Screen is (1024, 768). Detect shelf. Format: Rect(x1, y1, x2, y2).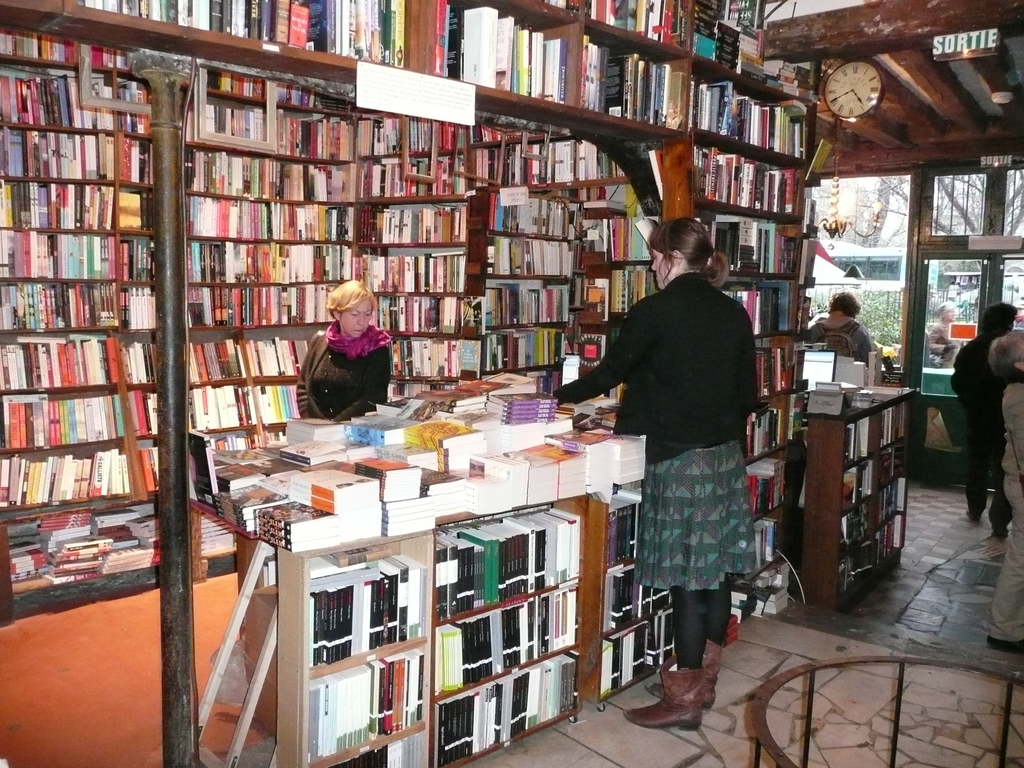
Rect(190, 326, 328, 380).
